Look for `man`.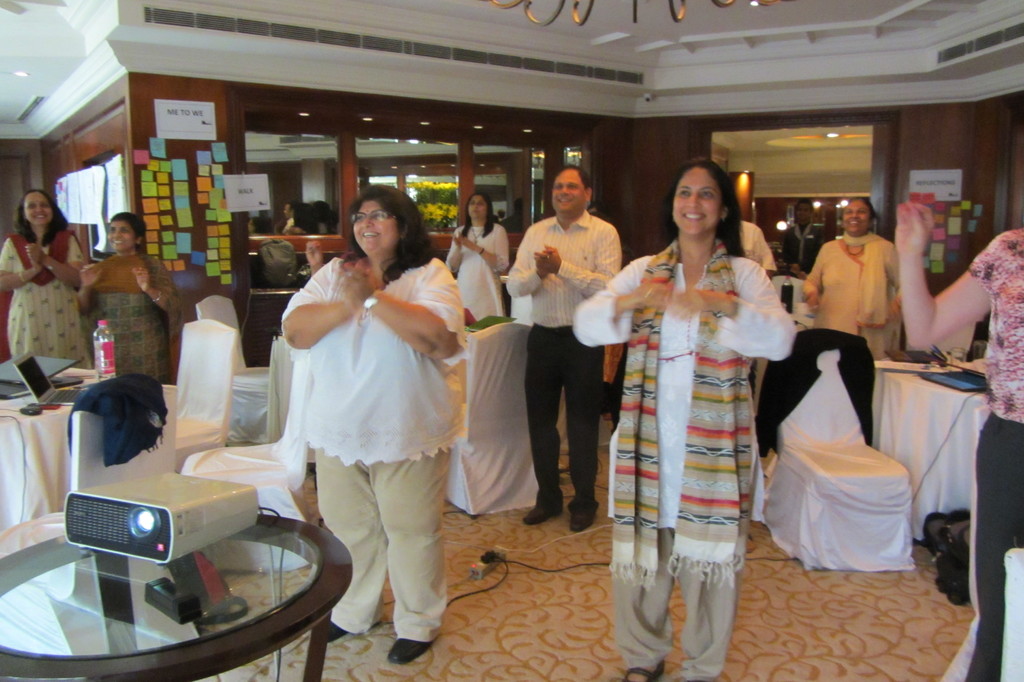
Found: box=[775, 195, 815, 282].
